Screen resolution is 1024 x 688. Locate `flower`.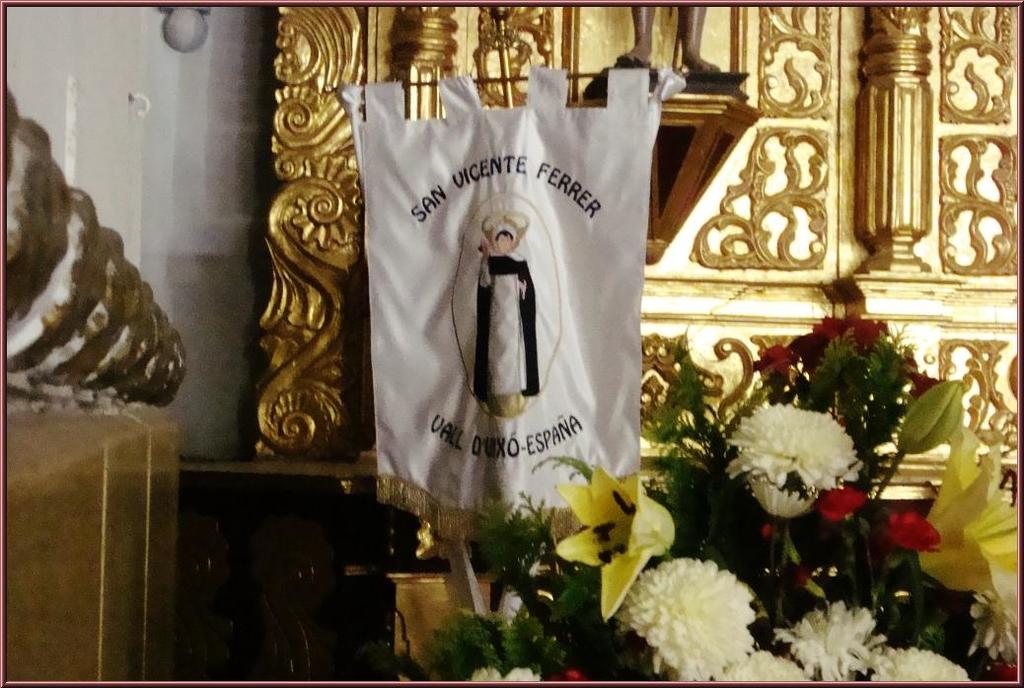
x1=733 y1=400 x2=858 y2=523.
